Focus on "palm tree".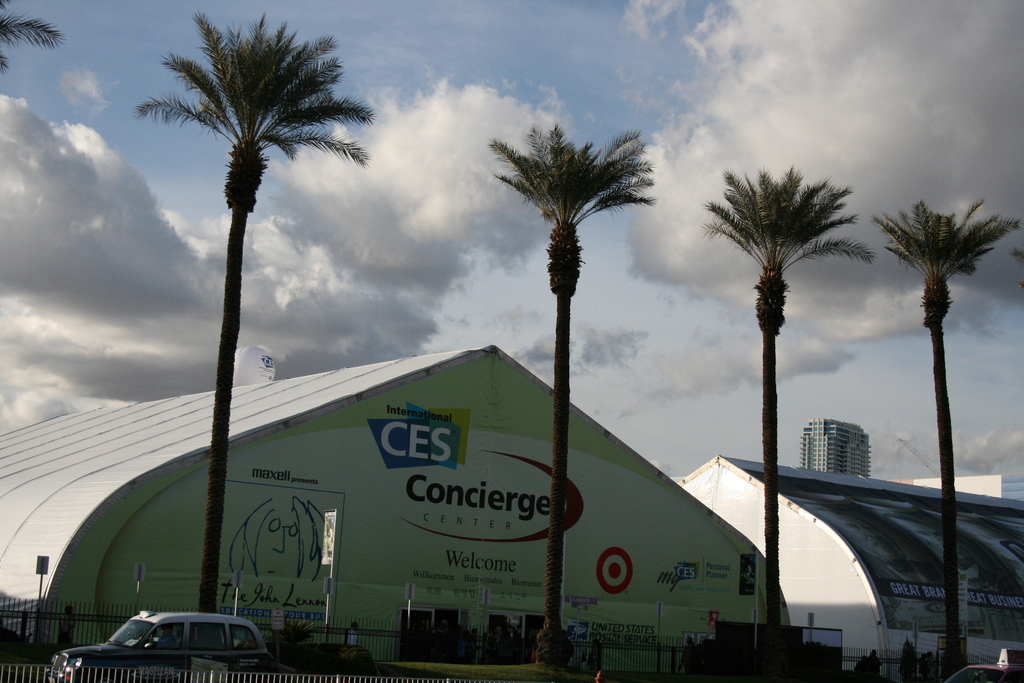
Focused at (479,124,663,663).
